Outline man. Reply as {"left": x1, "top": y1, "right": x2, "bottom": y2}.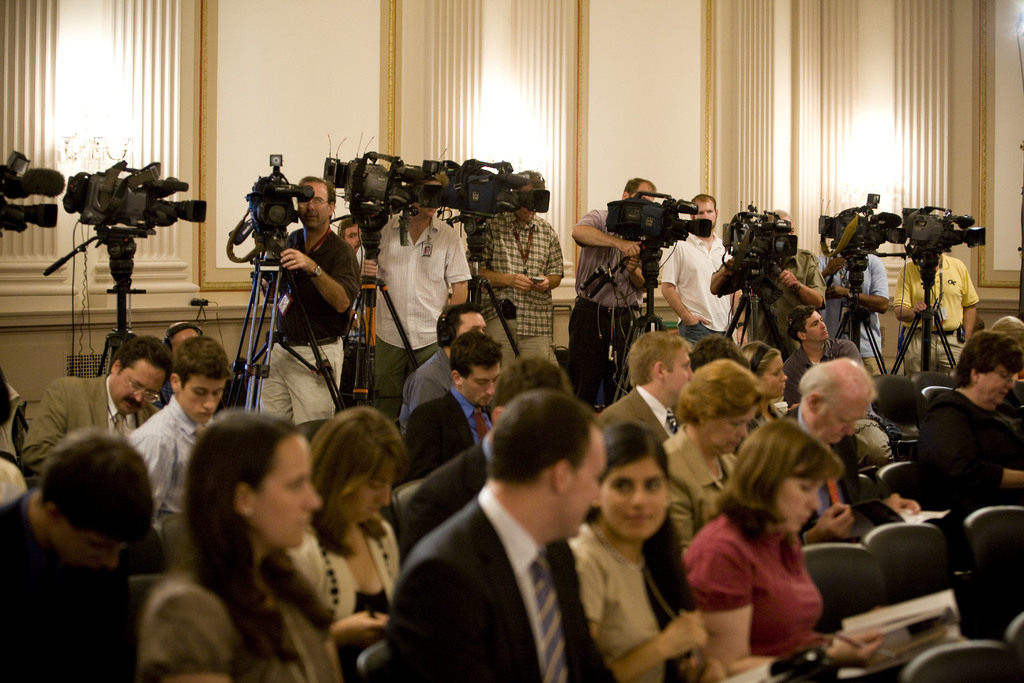
{"left": 19, "top": 336, "right": 173, "bottom": 477}.
